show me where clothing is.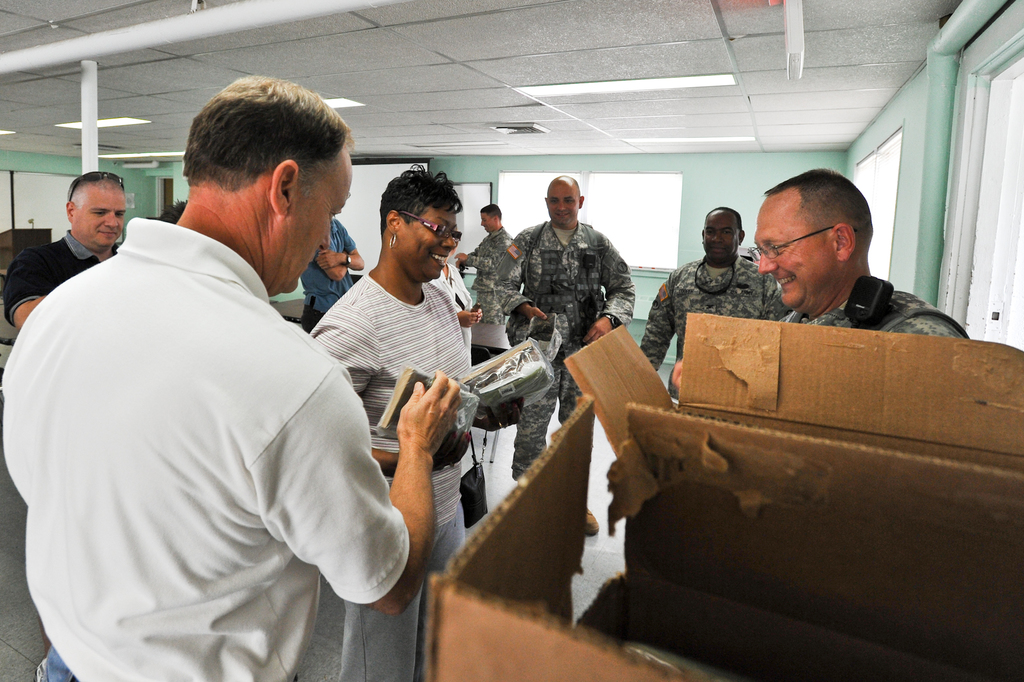
clothing is at [638,248,785,411].
